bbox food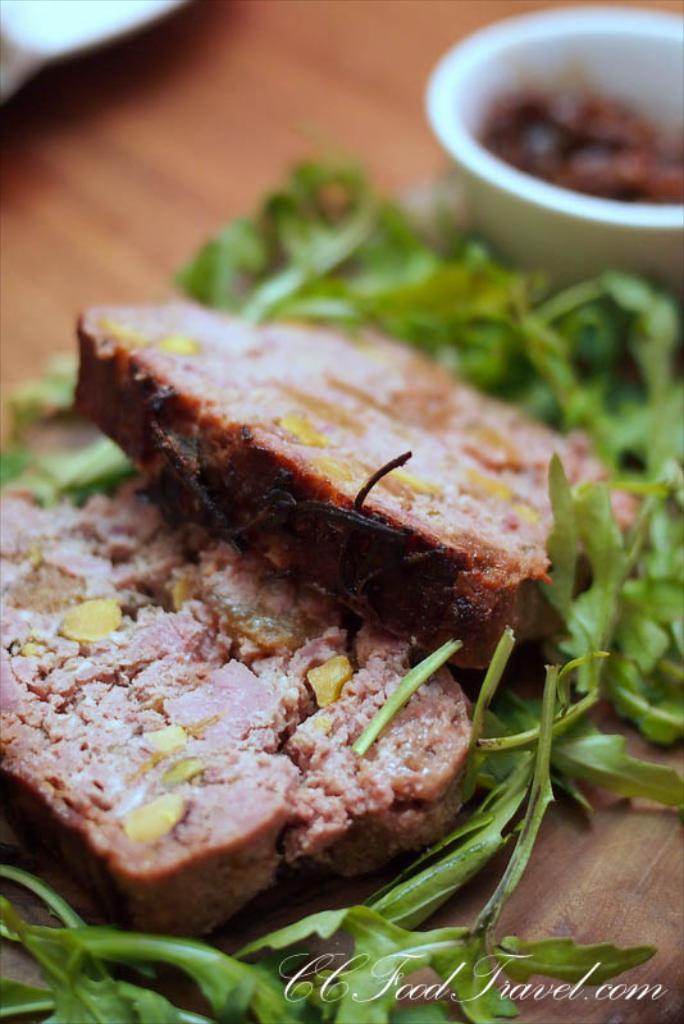
<box>0,483,484,940</box>
